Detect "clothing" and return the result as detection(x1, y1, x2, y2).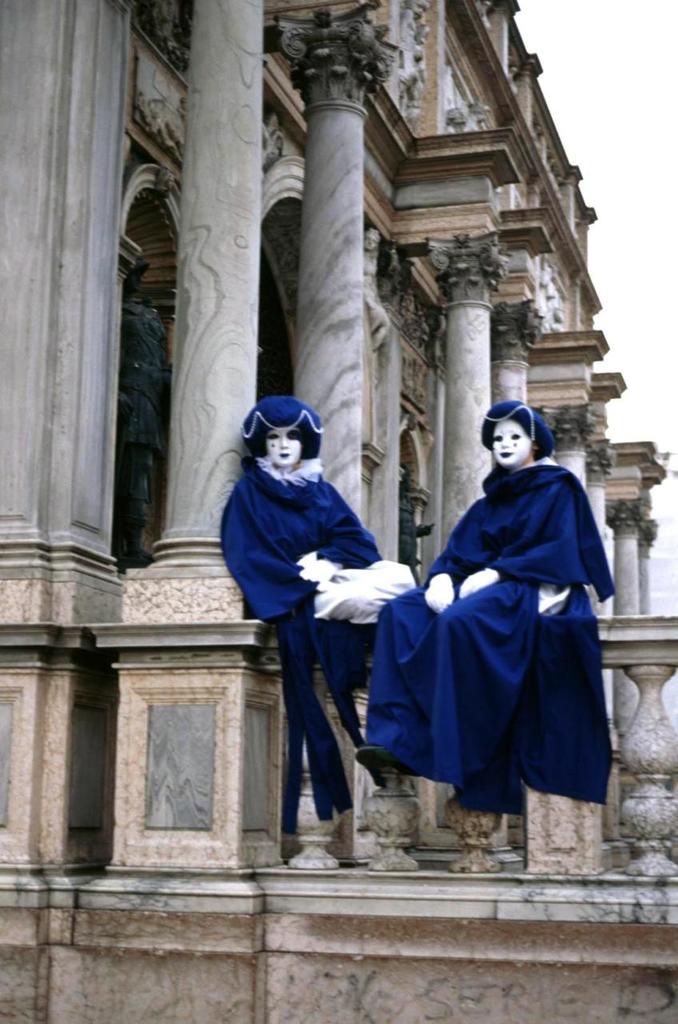
detection(221, 451, 430, 888).
